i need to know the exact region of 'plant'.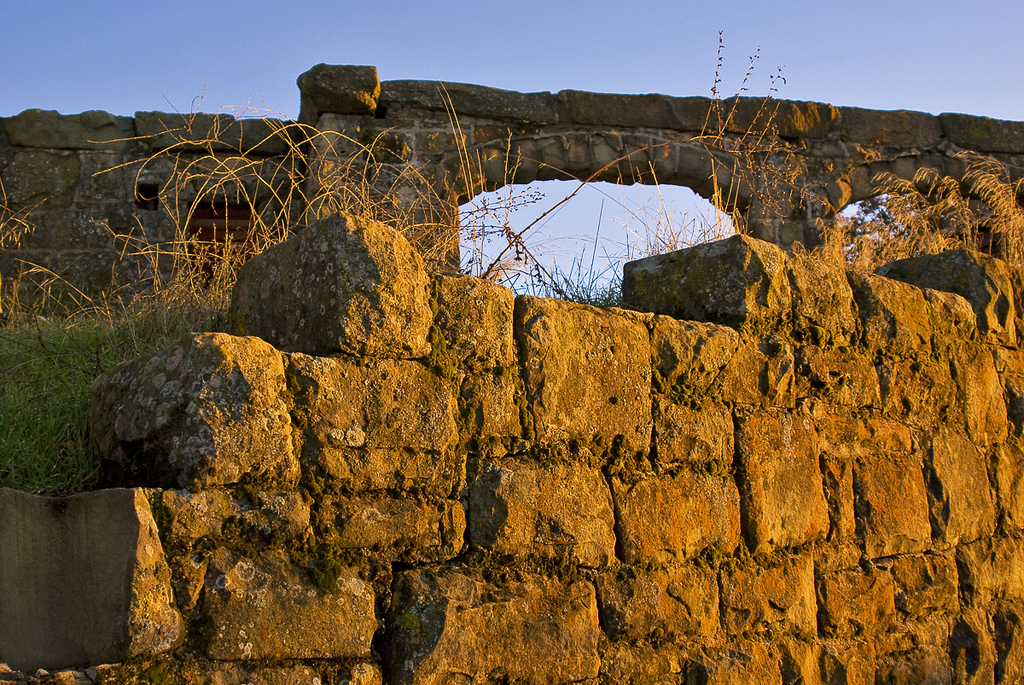
Region: bbox(0, 322, 217, 495).
